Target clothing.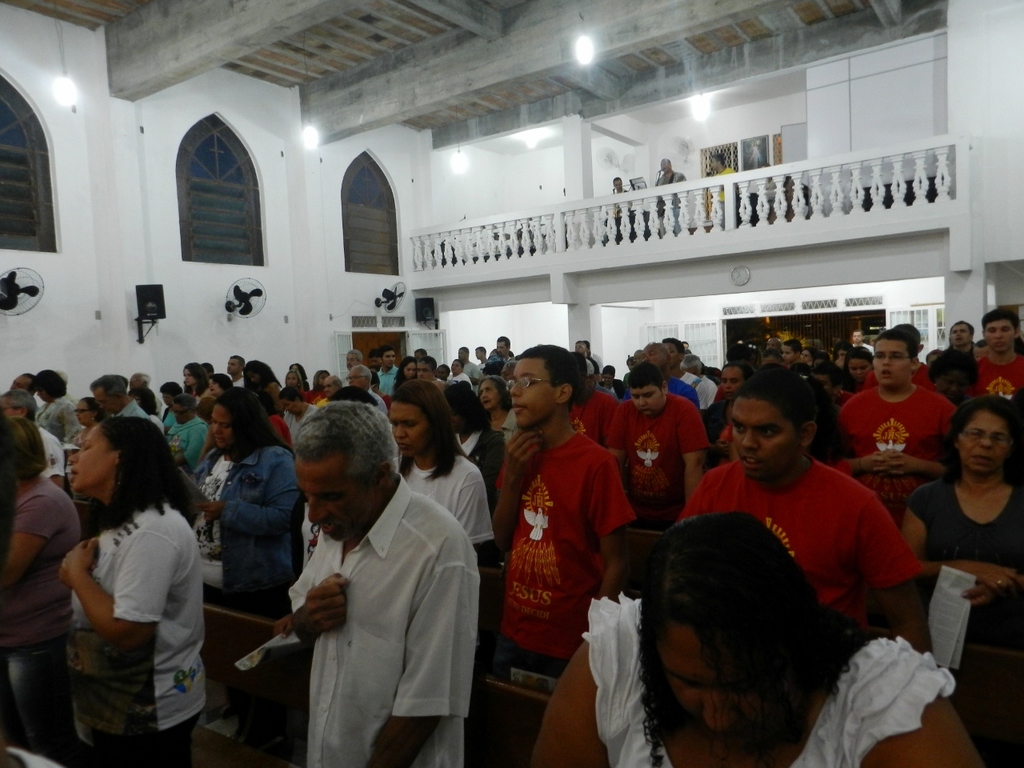
Target region: 194, 441, 302, 610.
